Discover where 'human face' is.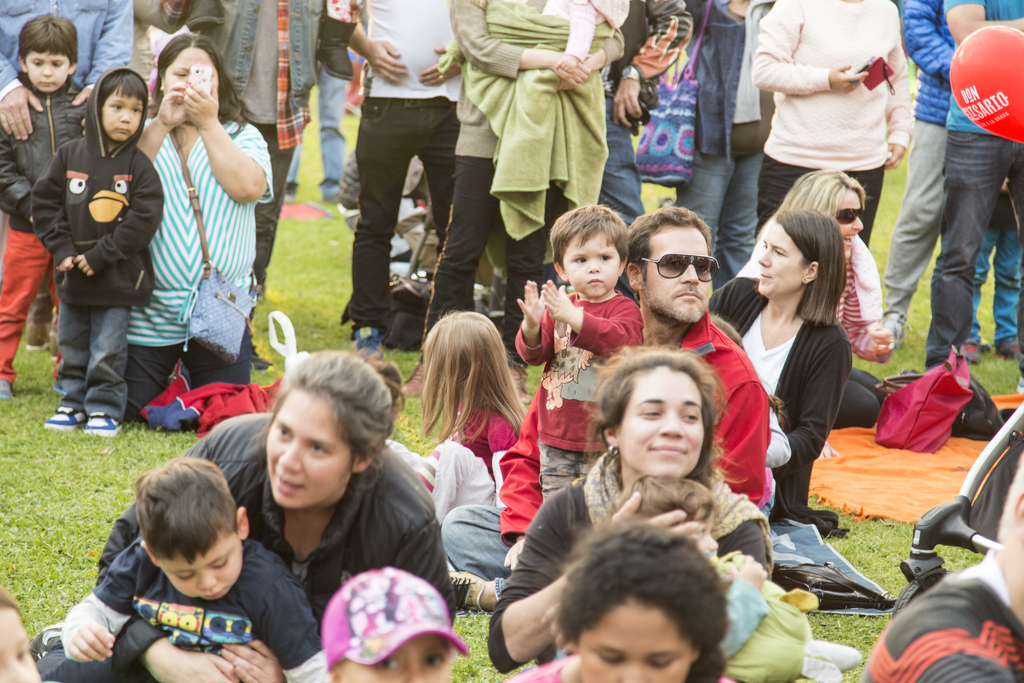
Discovered at 698:511:721:551.
